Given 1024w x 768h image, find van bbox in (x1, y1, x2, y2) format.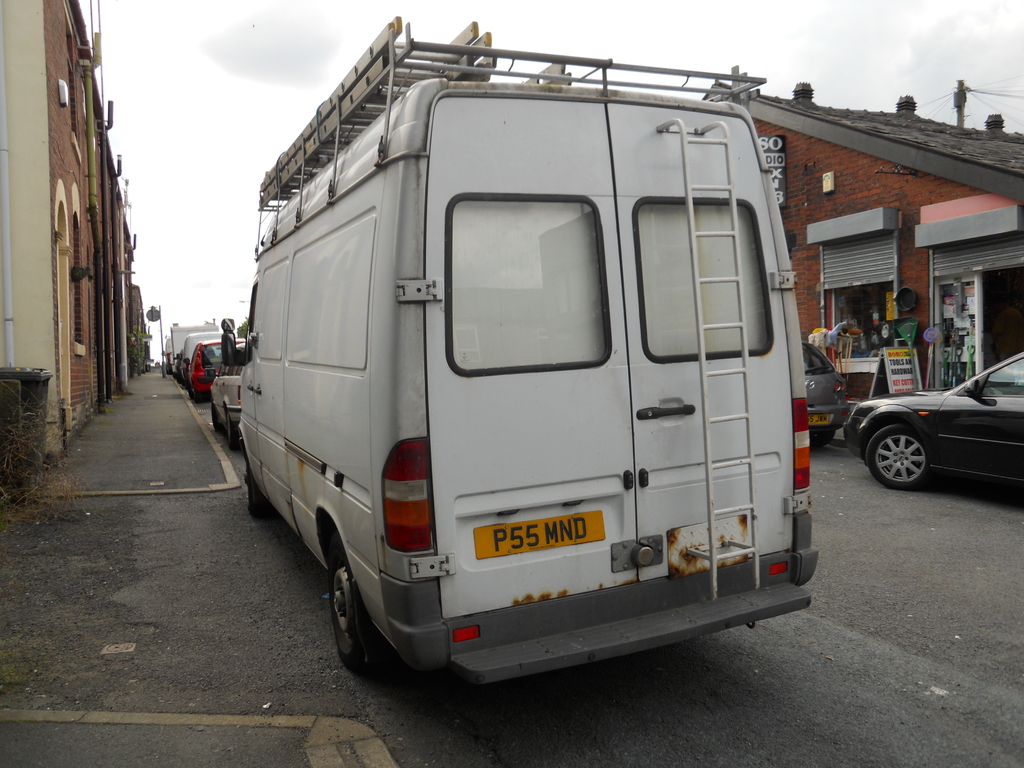
(234, 15, 821, 680).
